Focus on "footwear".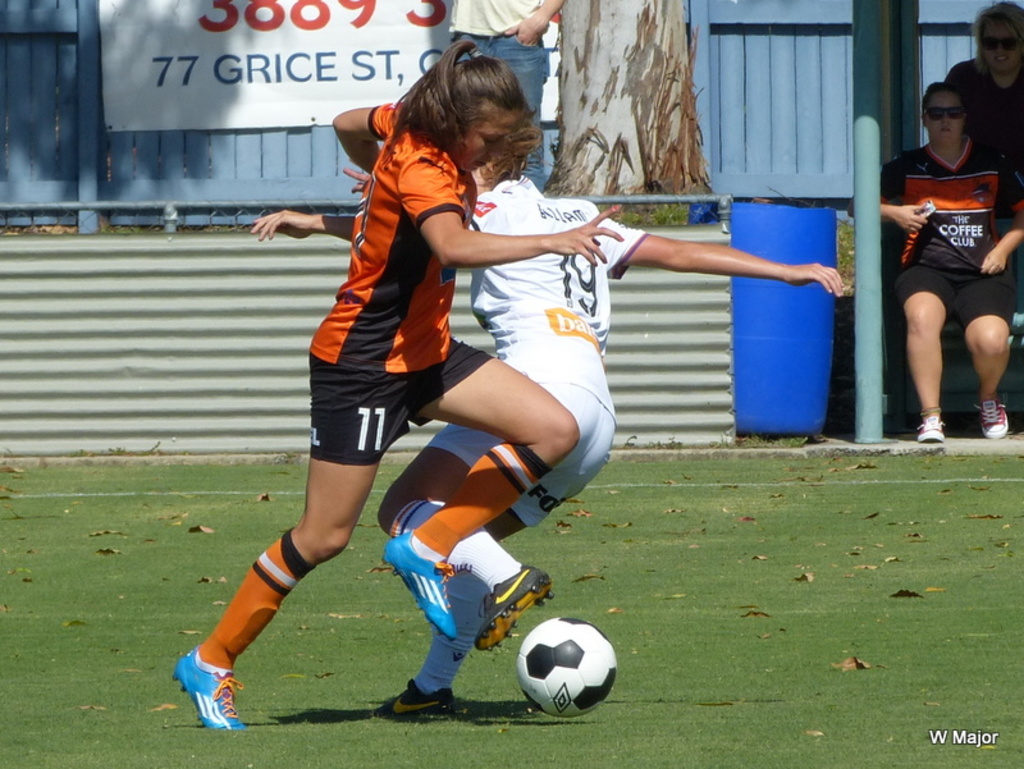
Focused at (168,660,244,746).
